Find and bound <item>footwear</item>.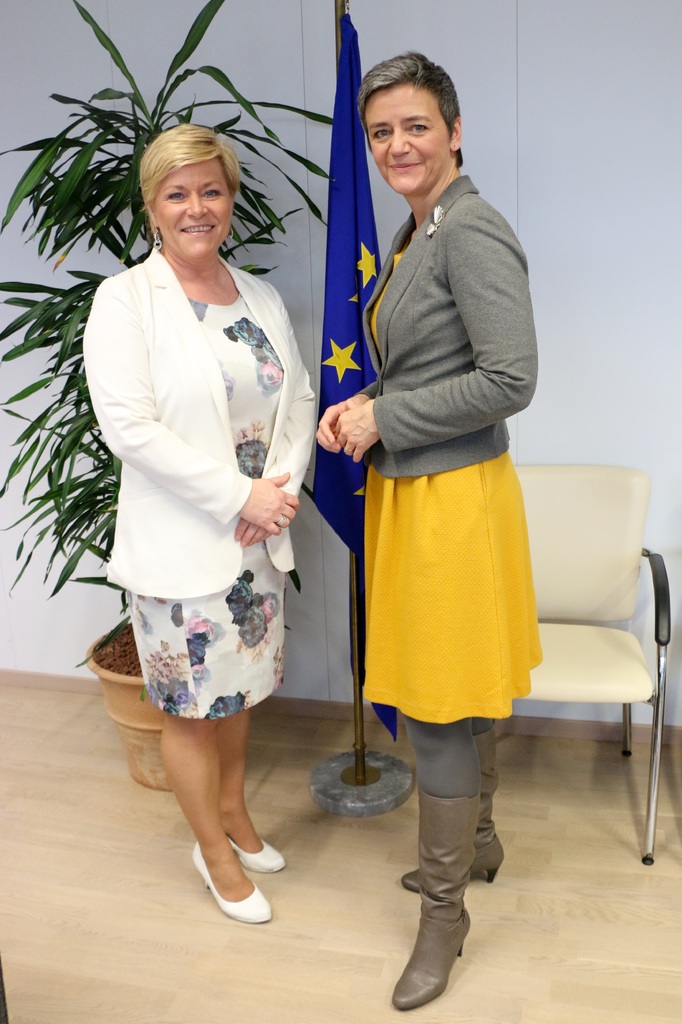
Bound: <box>190,845,273,925</box>.
